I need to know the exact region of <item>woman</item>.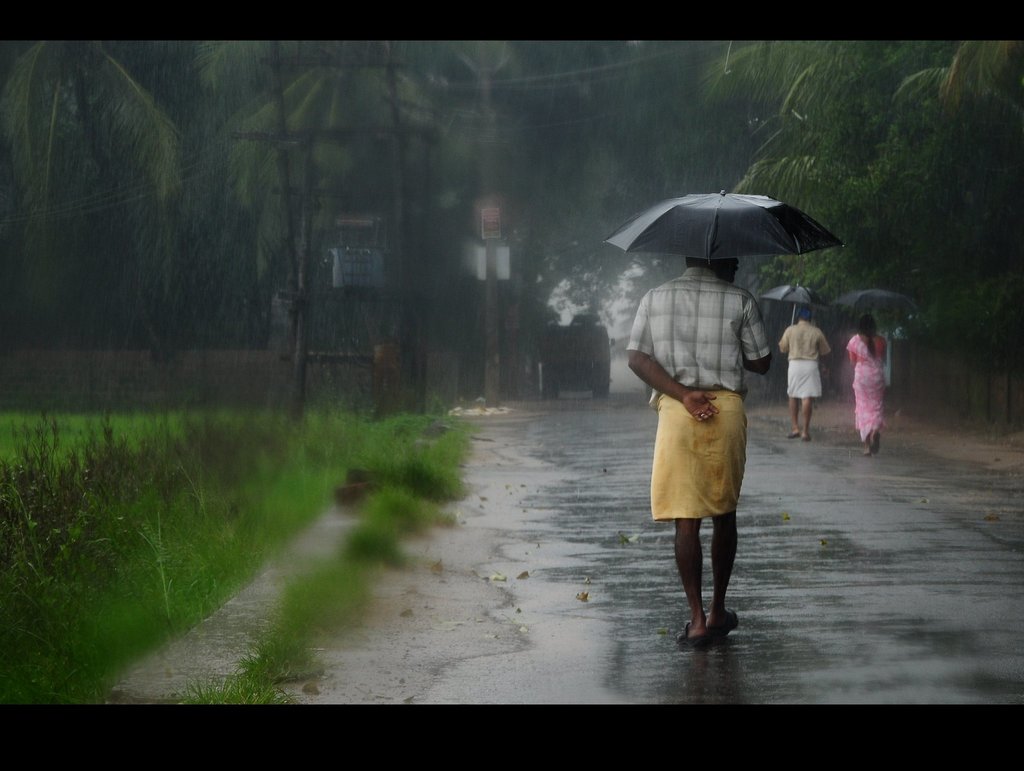
Region: pyautogui.locateOnScreen(845, 299, 905, 459).
